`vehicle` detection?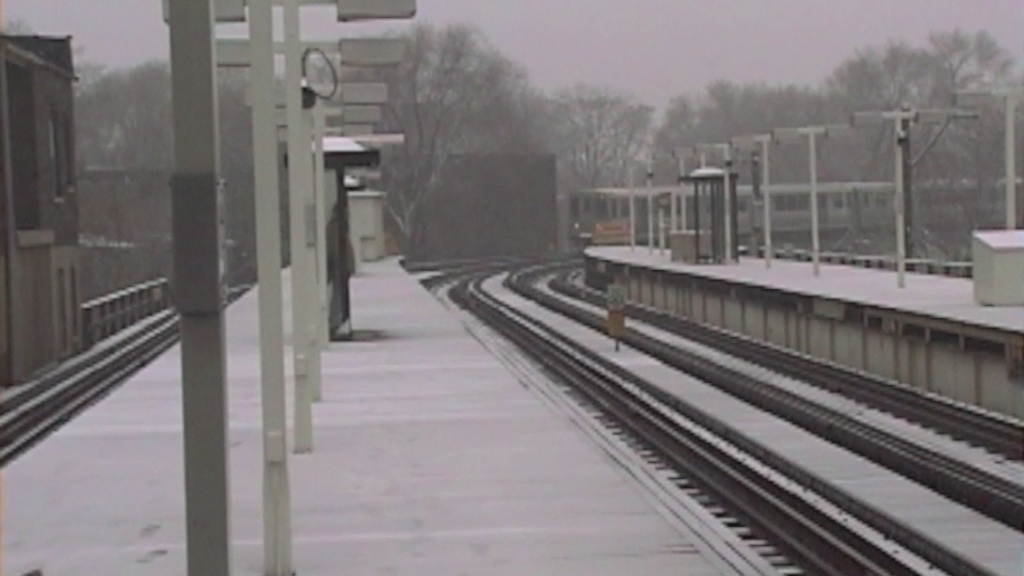
Rect(571, 178, 1023, 252)
